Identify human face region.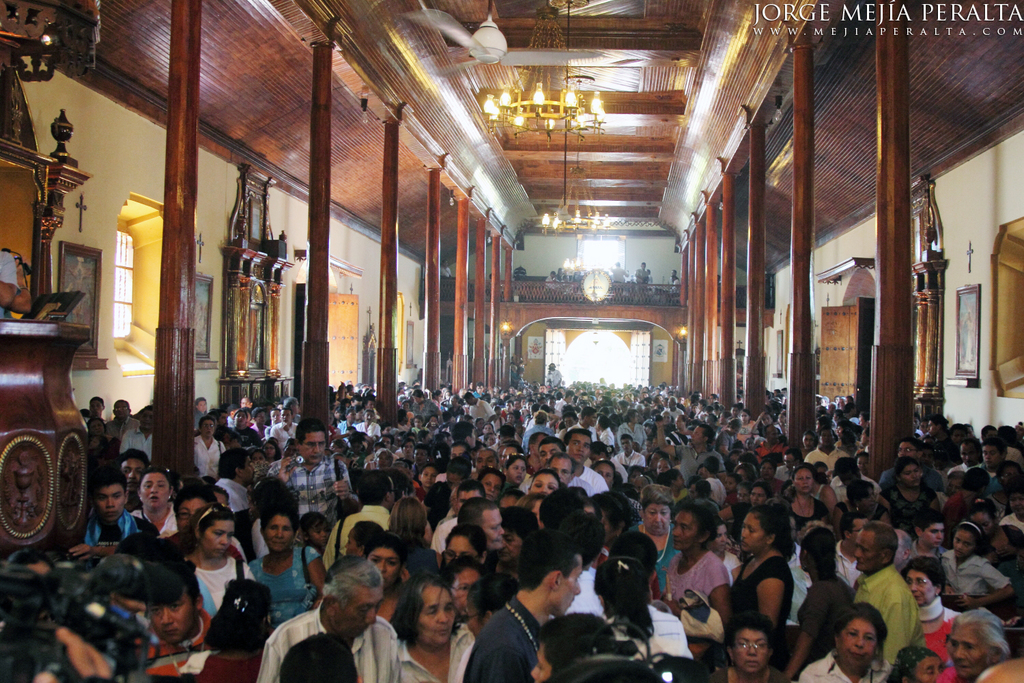
Region: x1=666, y1=397, x2=674, y2=408.
